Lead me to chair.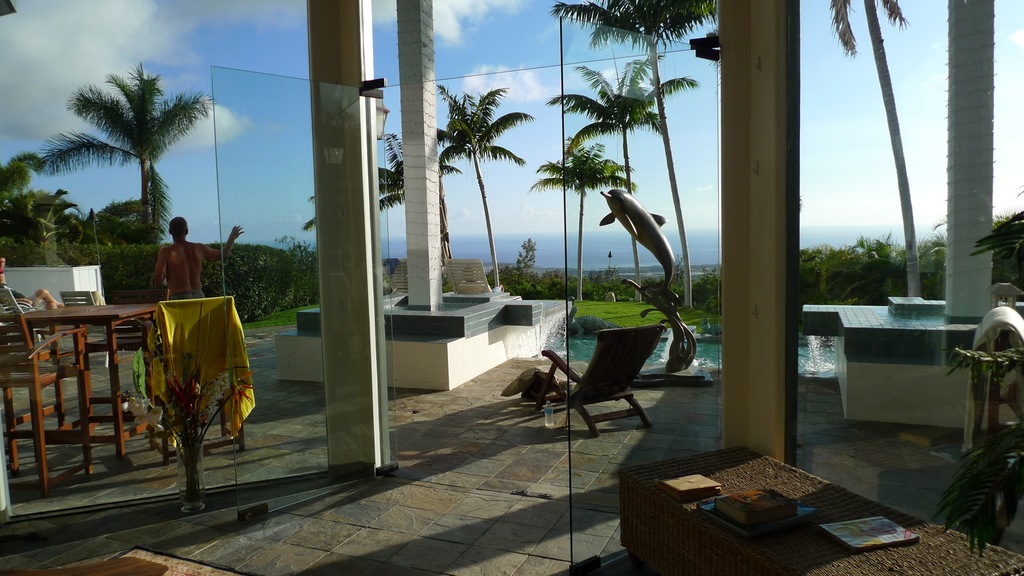
Lead to x1=141, y1=298, x2=236, y2=472.
